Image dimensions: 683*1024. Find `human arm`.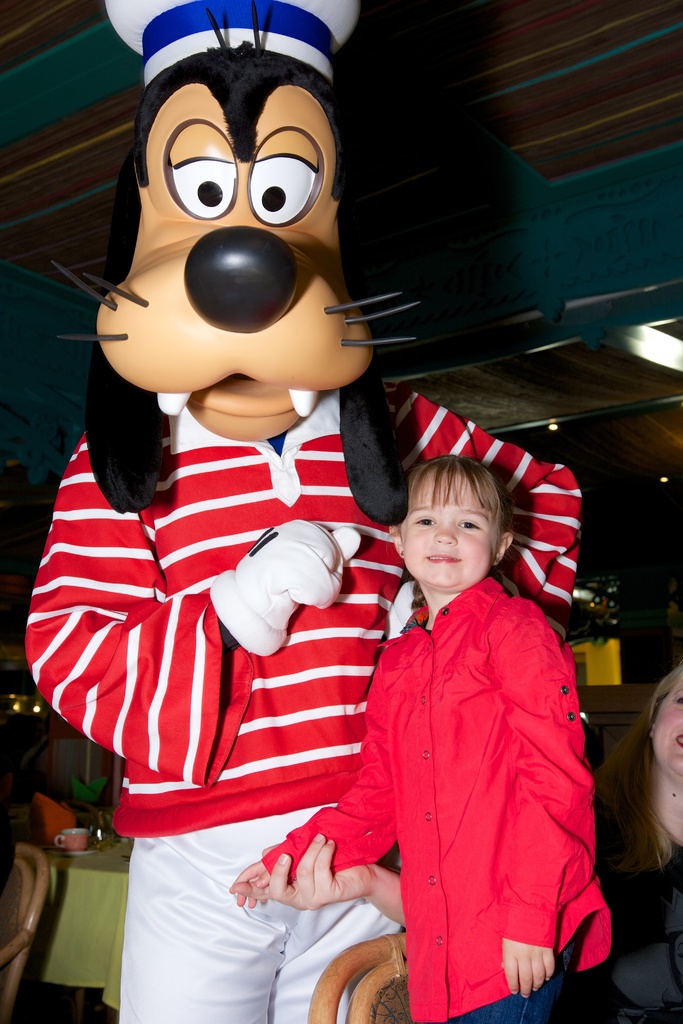
(42,444,251,816).
